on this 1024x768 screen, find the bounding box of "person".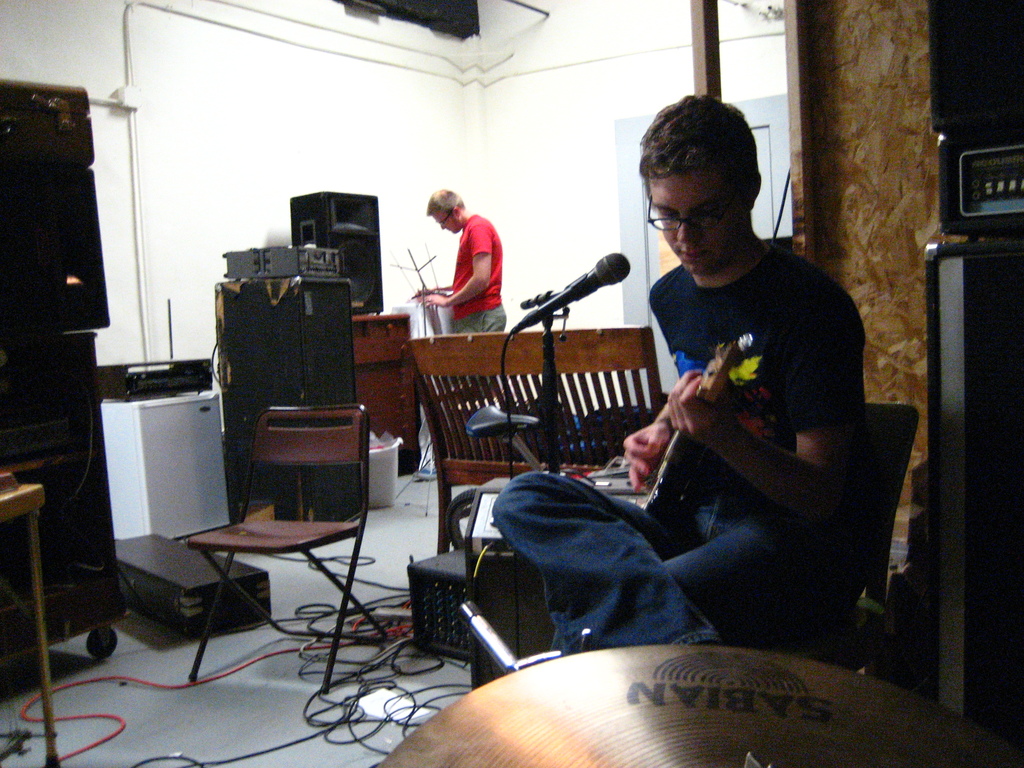
Bounding box: crop(491, 93, 872, 653).
